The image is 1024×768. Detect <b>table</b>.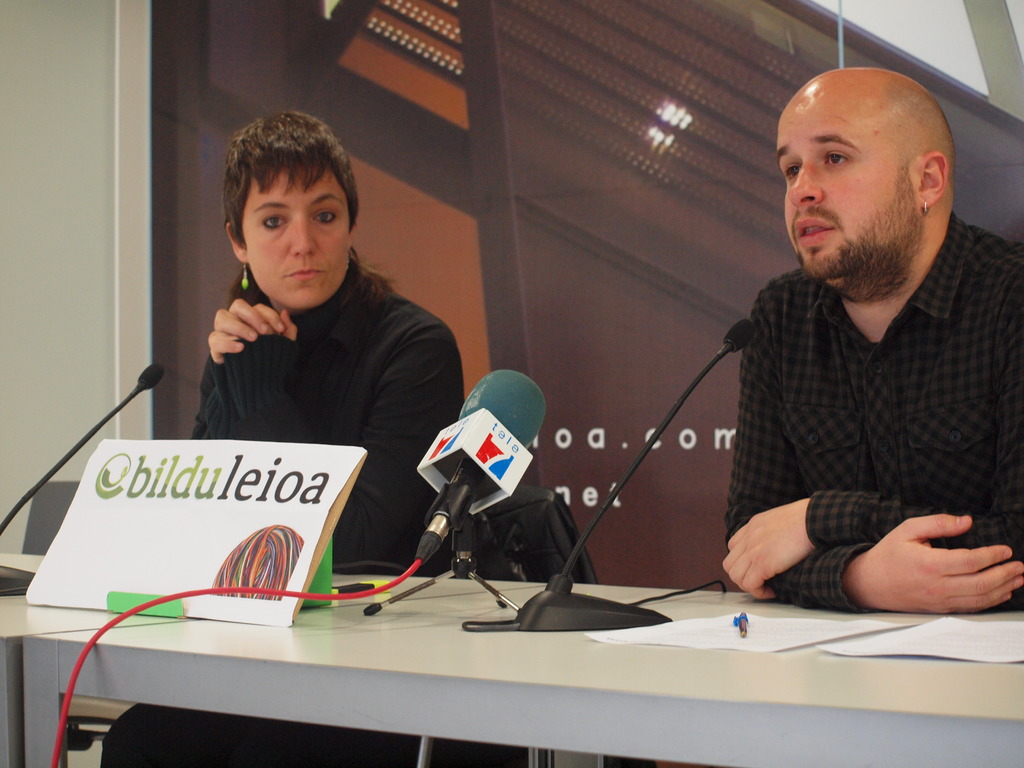
Detection: 0, 548, 1023, 767.
